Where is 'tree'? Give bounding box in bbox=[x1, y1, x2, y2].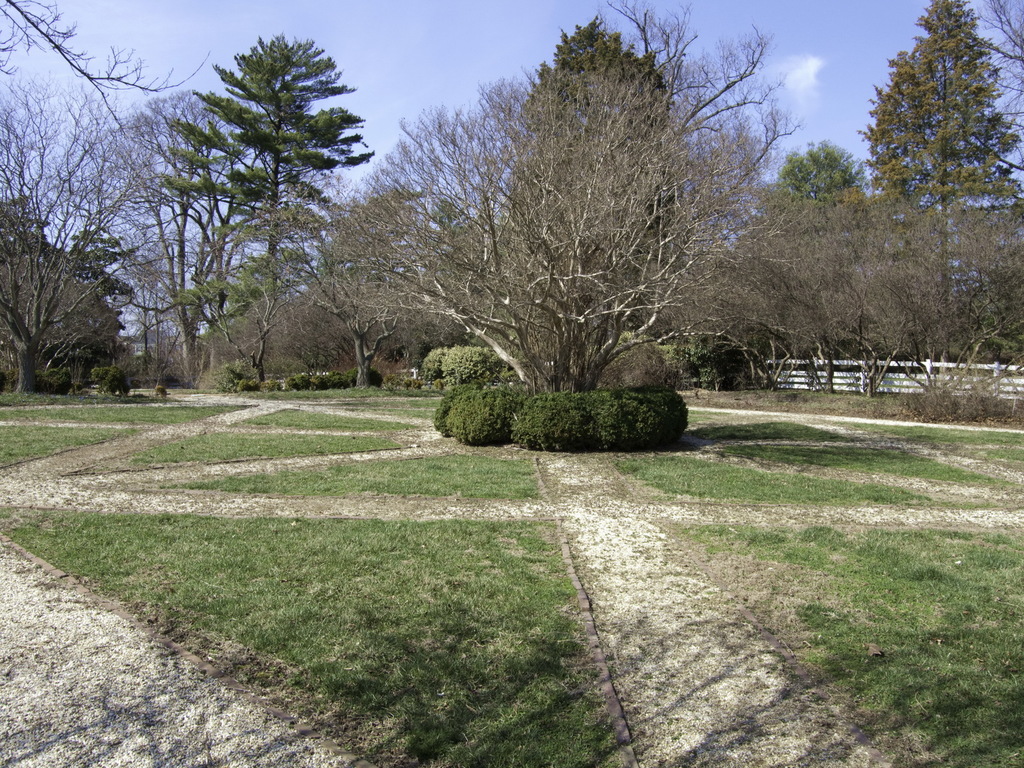
bbox=[0, 0, 164, 403].
